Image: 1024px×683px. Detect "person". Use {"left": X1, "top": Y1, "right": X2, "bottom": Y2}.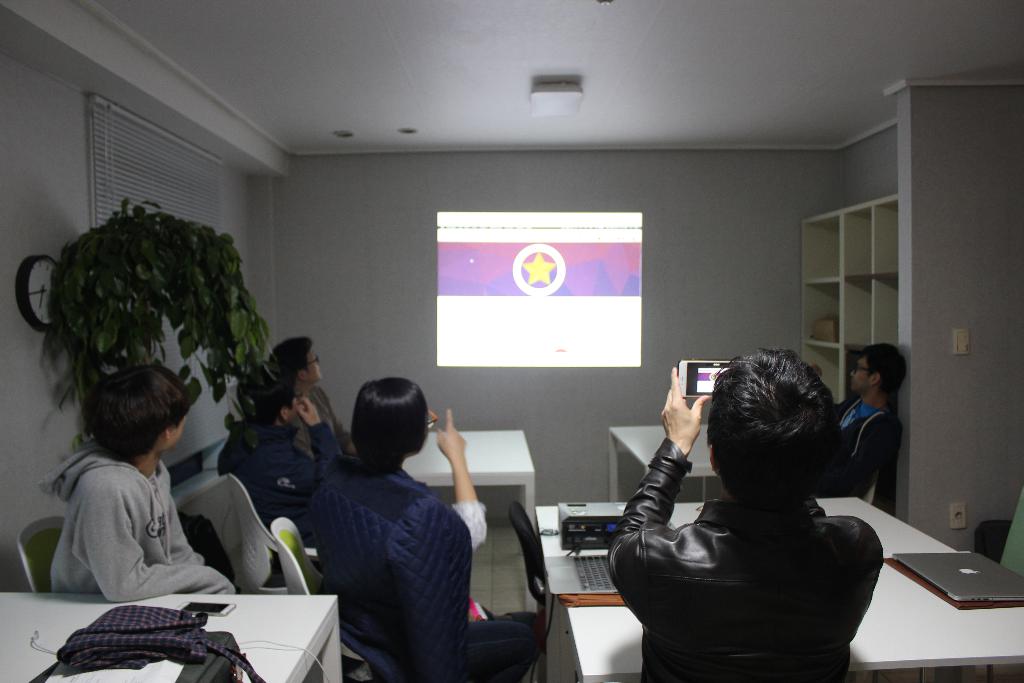
{"left": 266, "top": 328, "right": 355, "bottom": 456}.
